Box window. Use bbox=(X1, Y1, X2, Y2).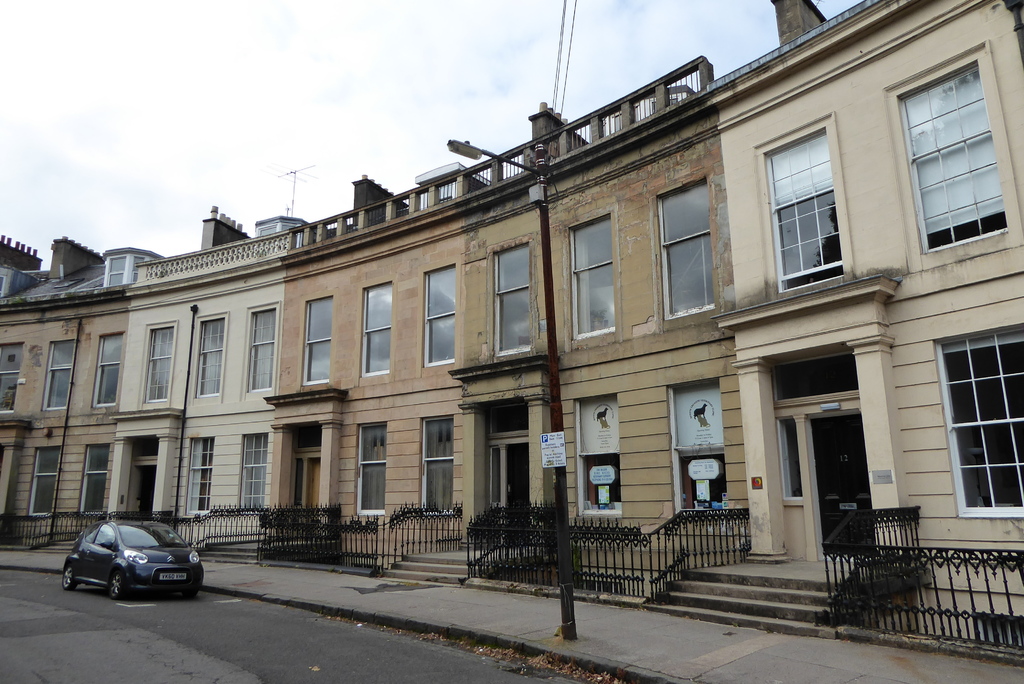
bbox=(243, 432, 273, 516).
